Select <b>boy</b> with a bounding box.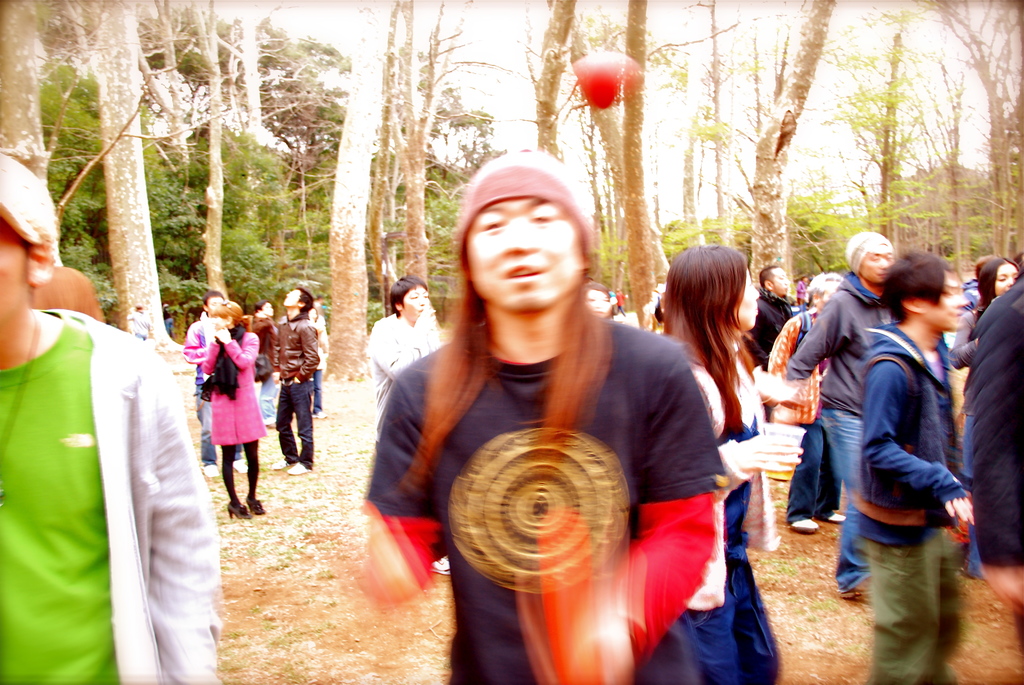
{"x1": 856, "y1": 248, "x2": 977, "y2": 684}.
